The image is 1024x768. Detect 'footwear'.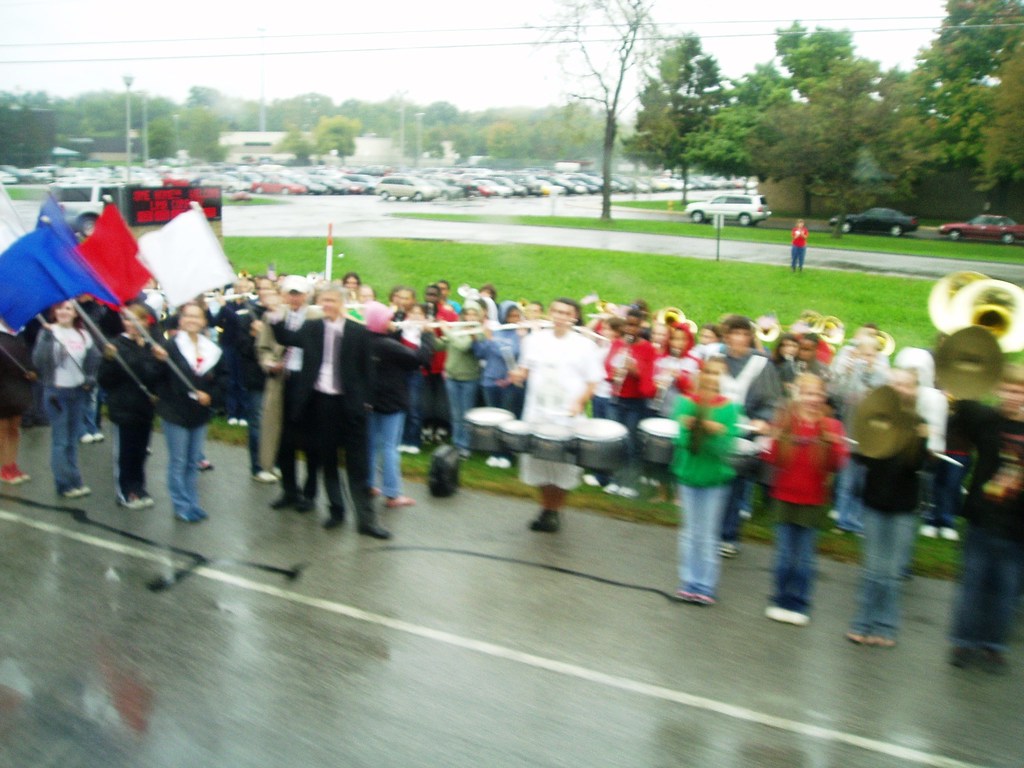
Detection: <box>584,474,599,487</box>.
